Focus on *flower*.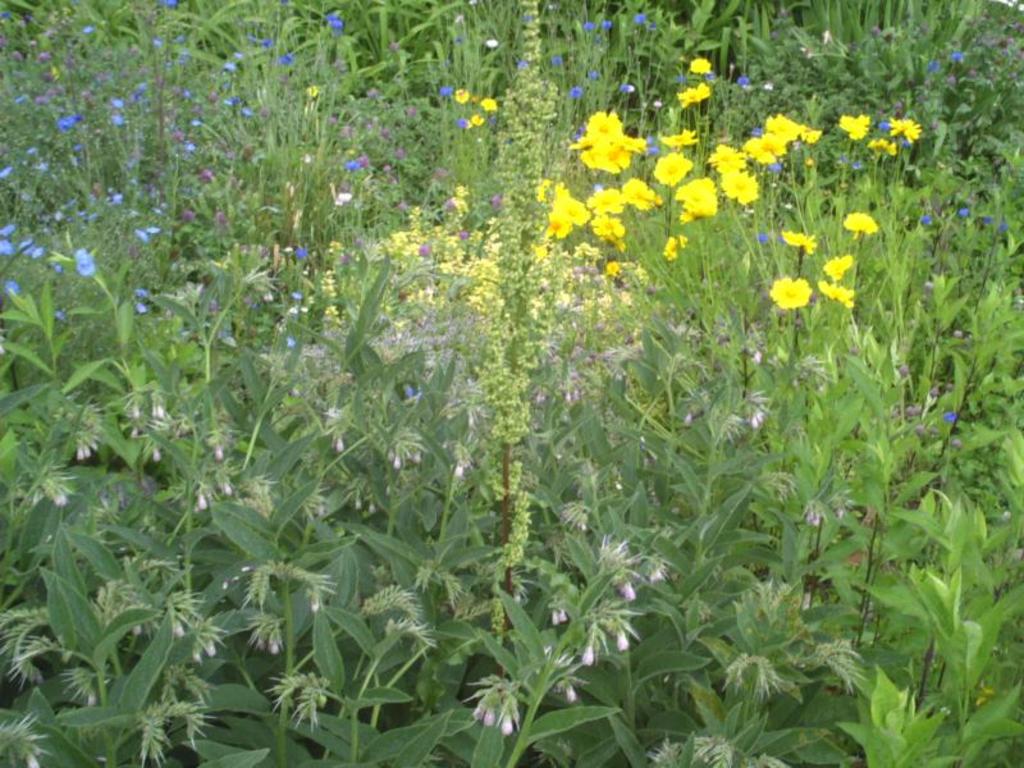
Focused at locate(754, 115, 824, 156).
